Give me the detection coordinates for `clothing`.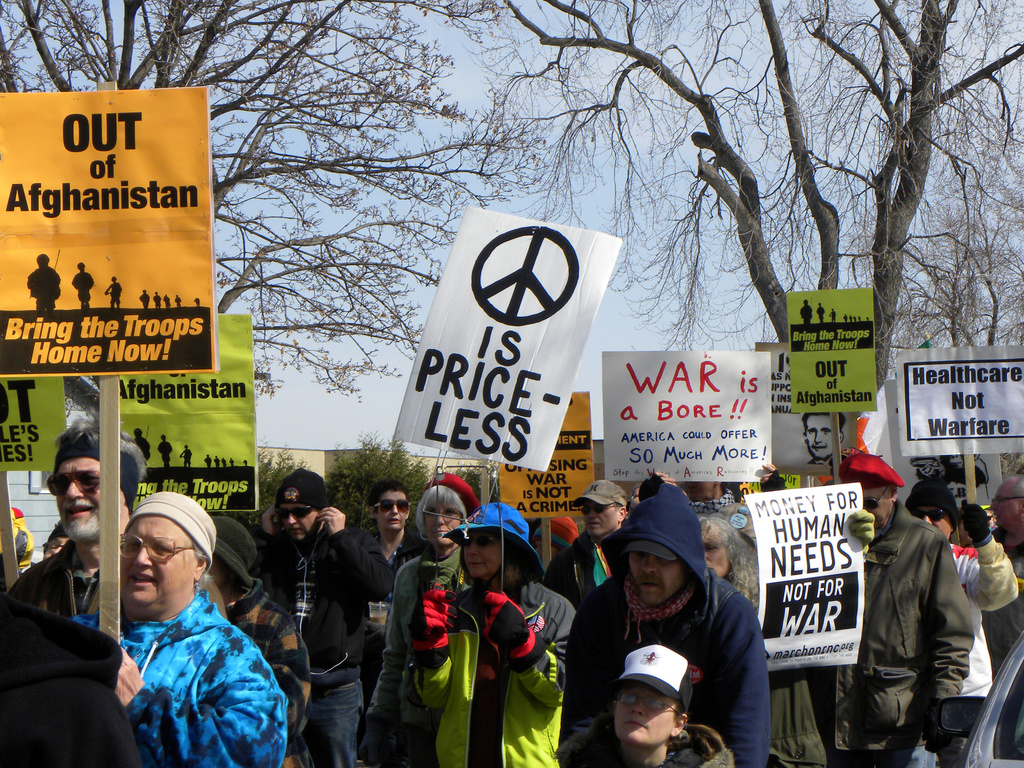
(x1=819, y1=496, x2=972, y2=767).
